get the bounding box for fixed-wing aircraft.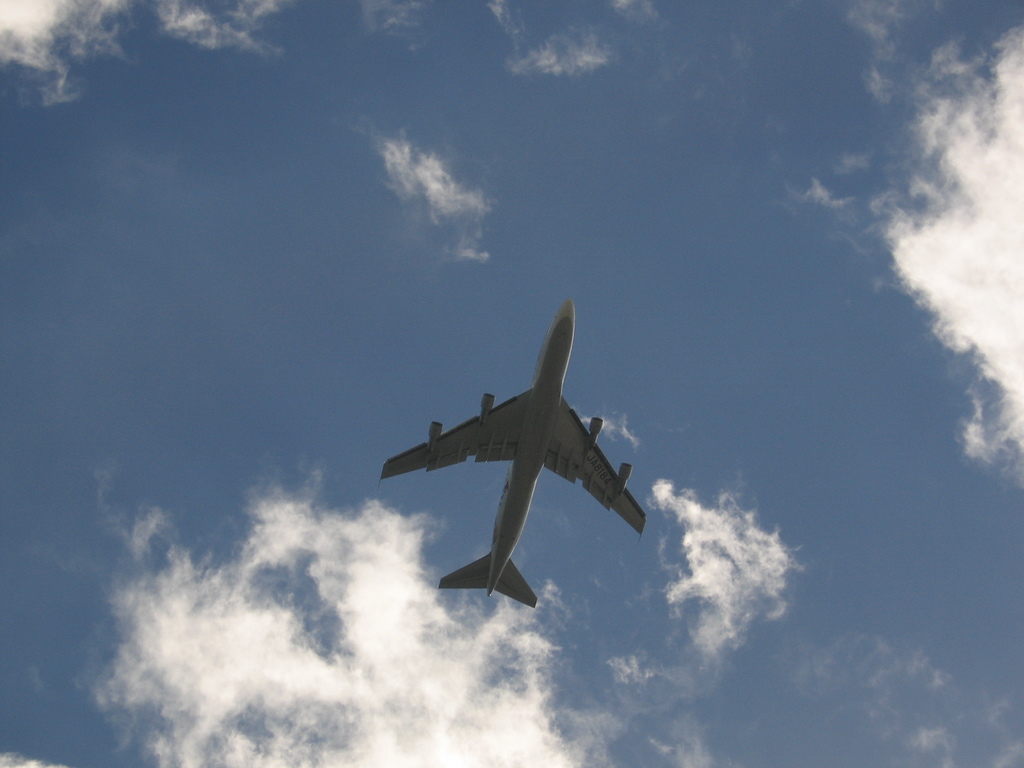
{"left": 382, "top": 300, "right": 648, "bottom": 608}.
